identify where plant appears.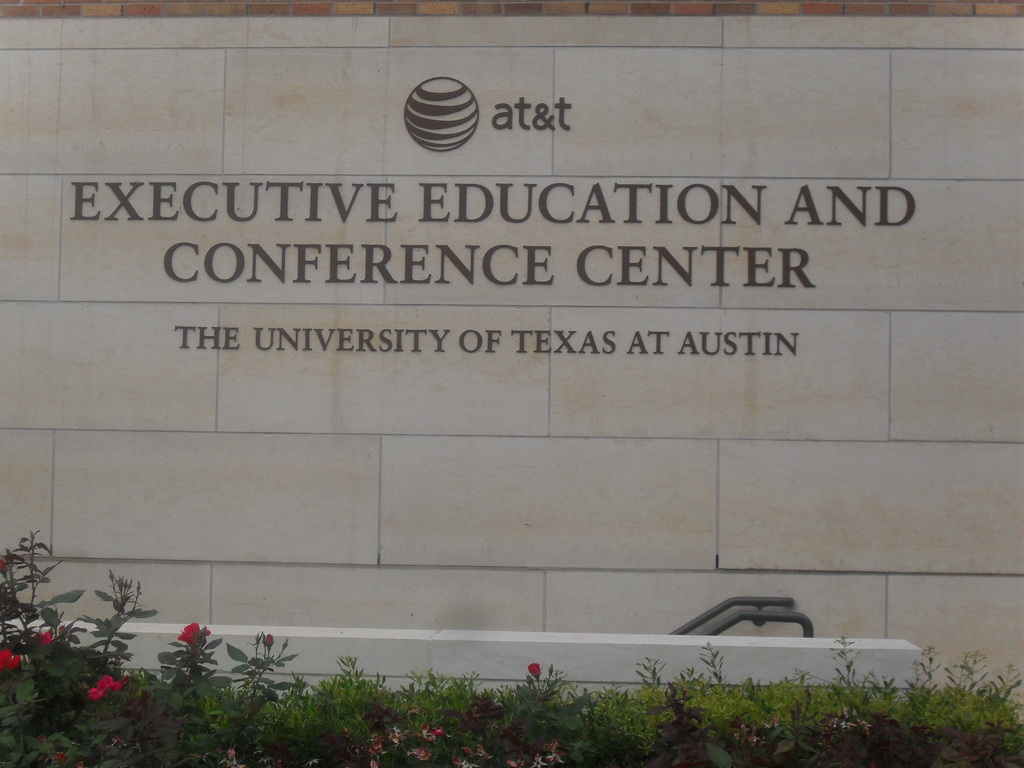
Appears at box=[584, 675, 678, 765].
